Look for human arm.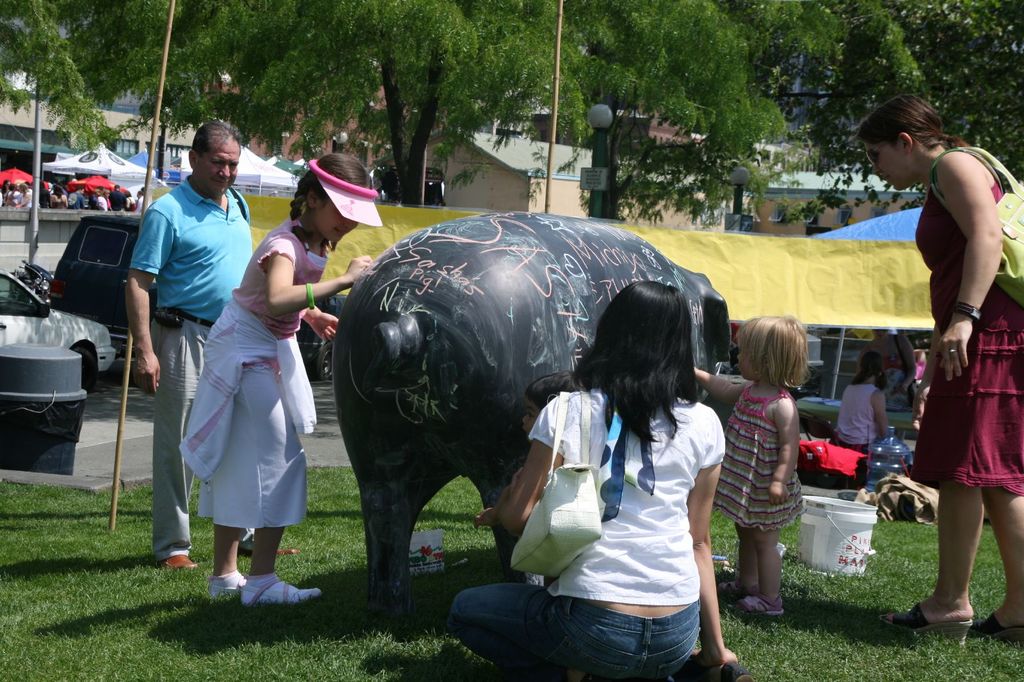
Found: (x1=937, y1=159, x2=1002, y2=379).
